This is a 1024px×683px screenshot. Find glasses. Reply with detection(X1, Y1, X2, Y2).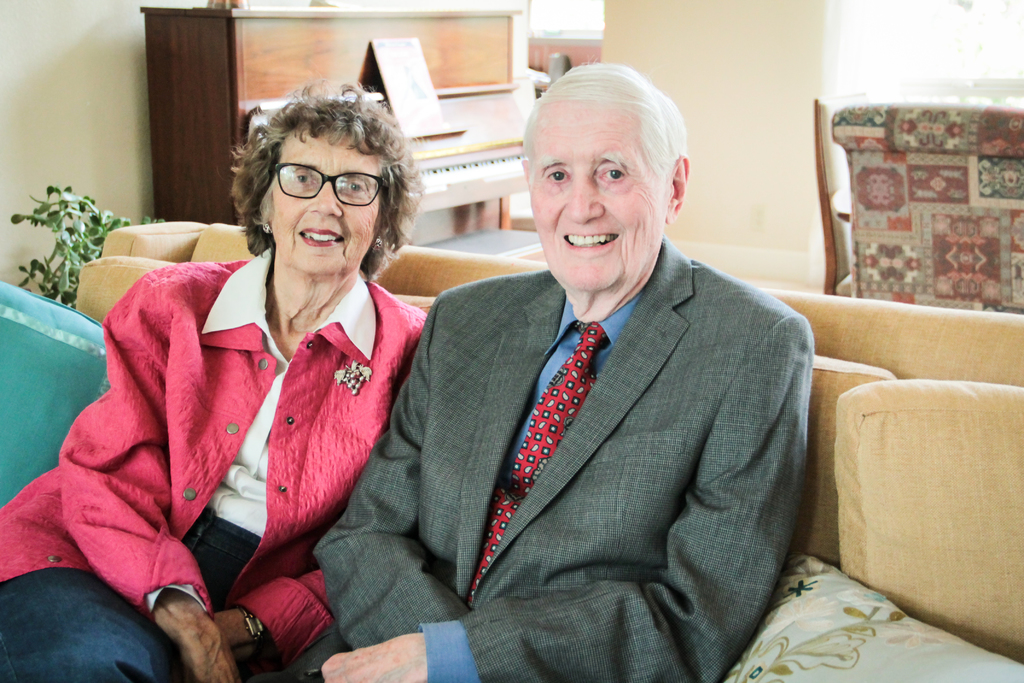
detection(264, 162, 391, 207).
